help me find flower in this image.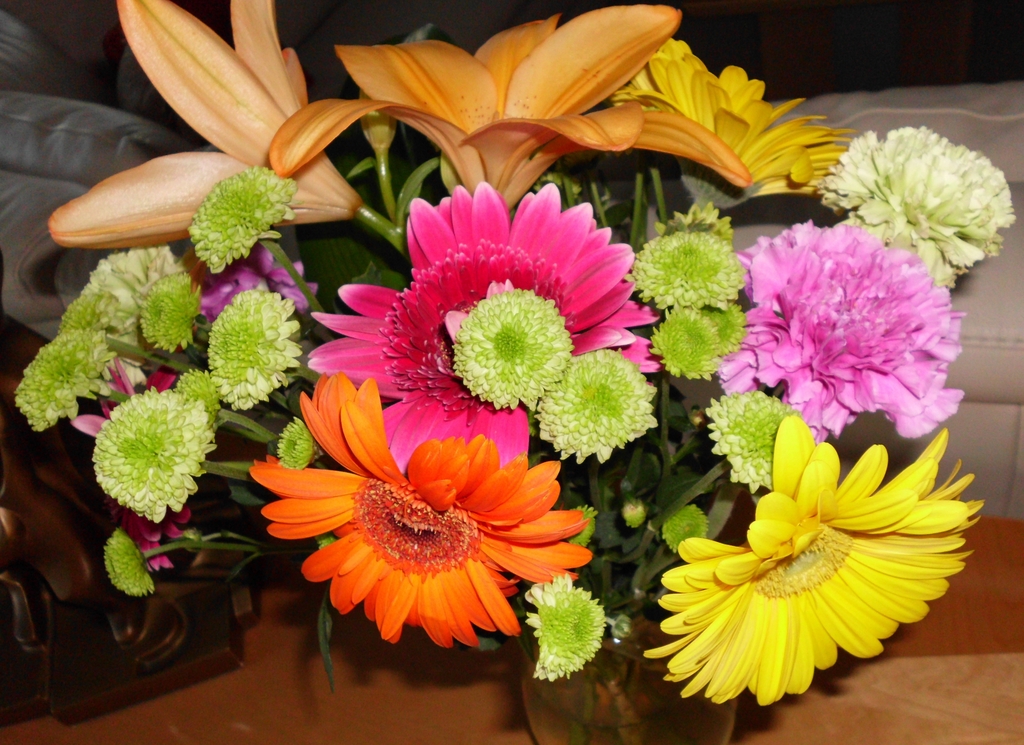
Found it: l=598, t=32, r=862, b=217.
